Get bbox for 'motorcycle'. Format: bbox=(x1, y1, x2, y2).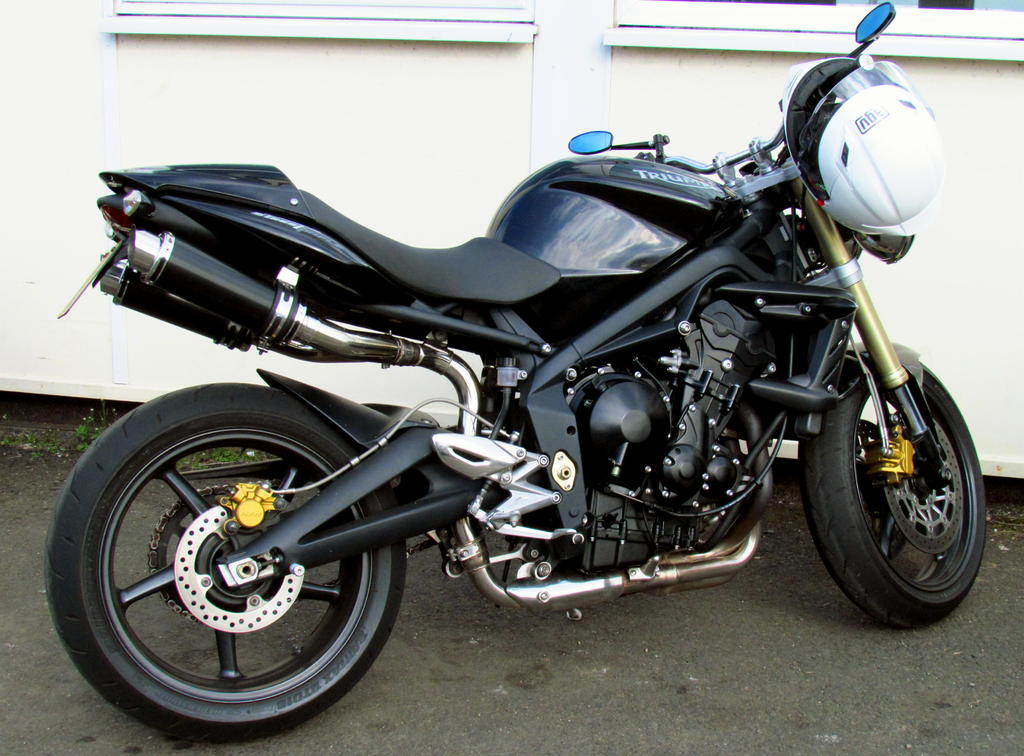
bbox=(49, 40, 1002, 732).
